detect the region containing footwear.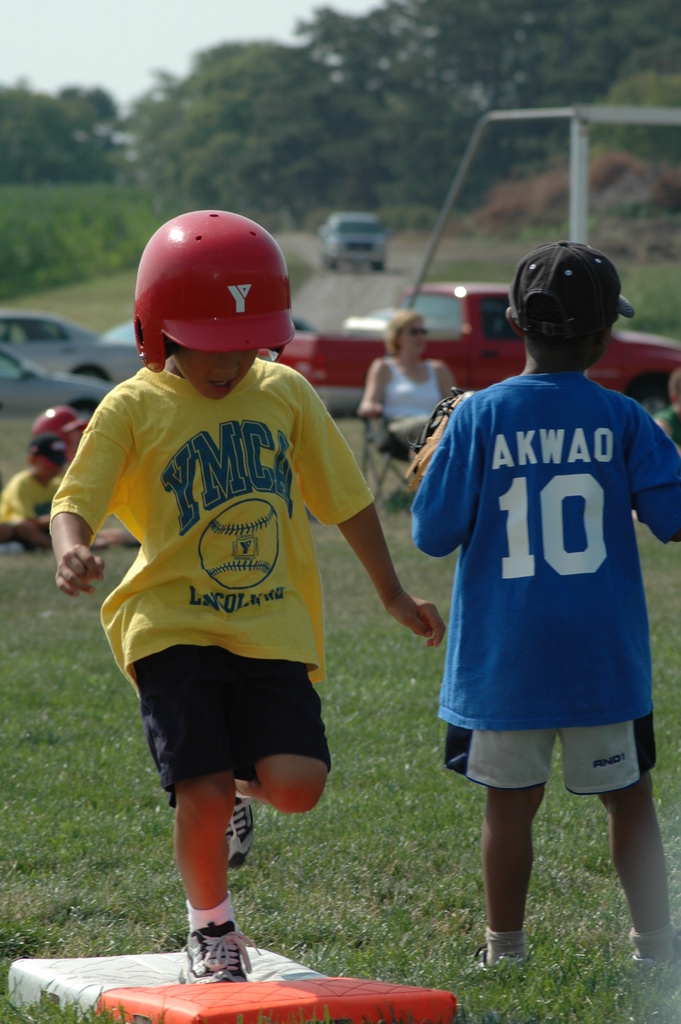
region(473, 948, 523, 974).
